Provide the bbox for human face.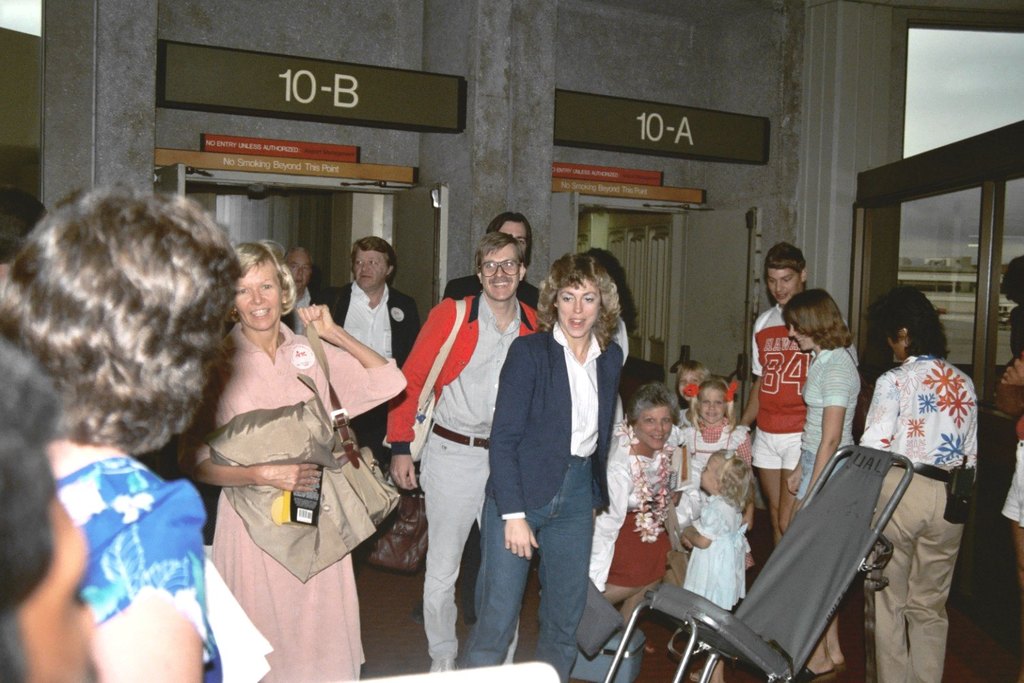
<bbox>231, 259, 277, 331</bbox>.
